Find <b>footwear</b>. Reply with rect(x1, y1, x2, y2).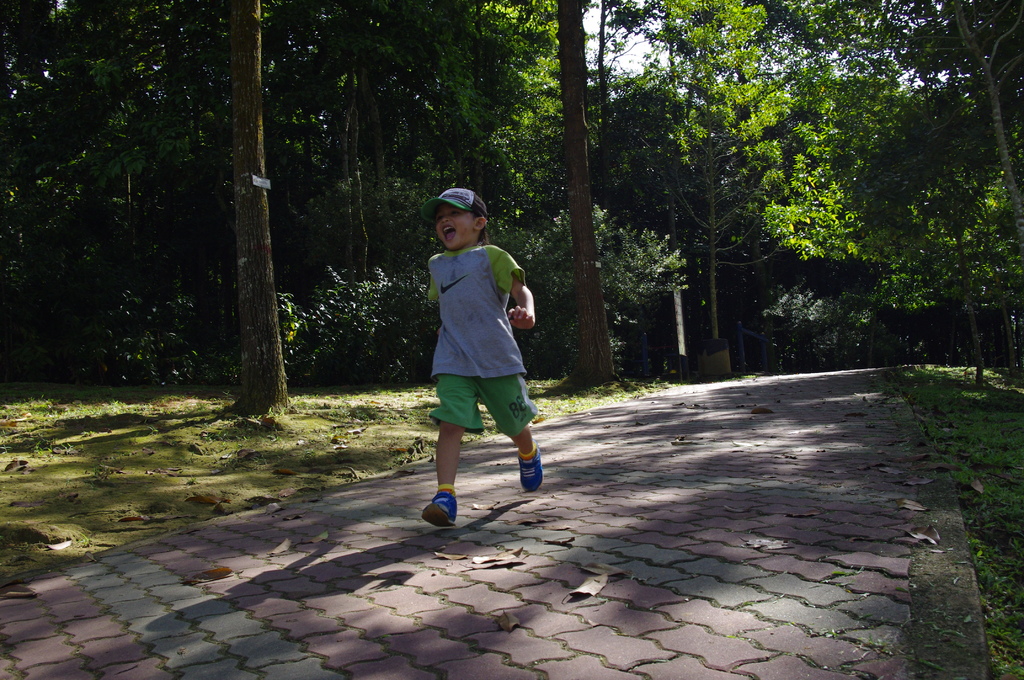
rect(421, 489, 457, 526).
